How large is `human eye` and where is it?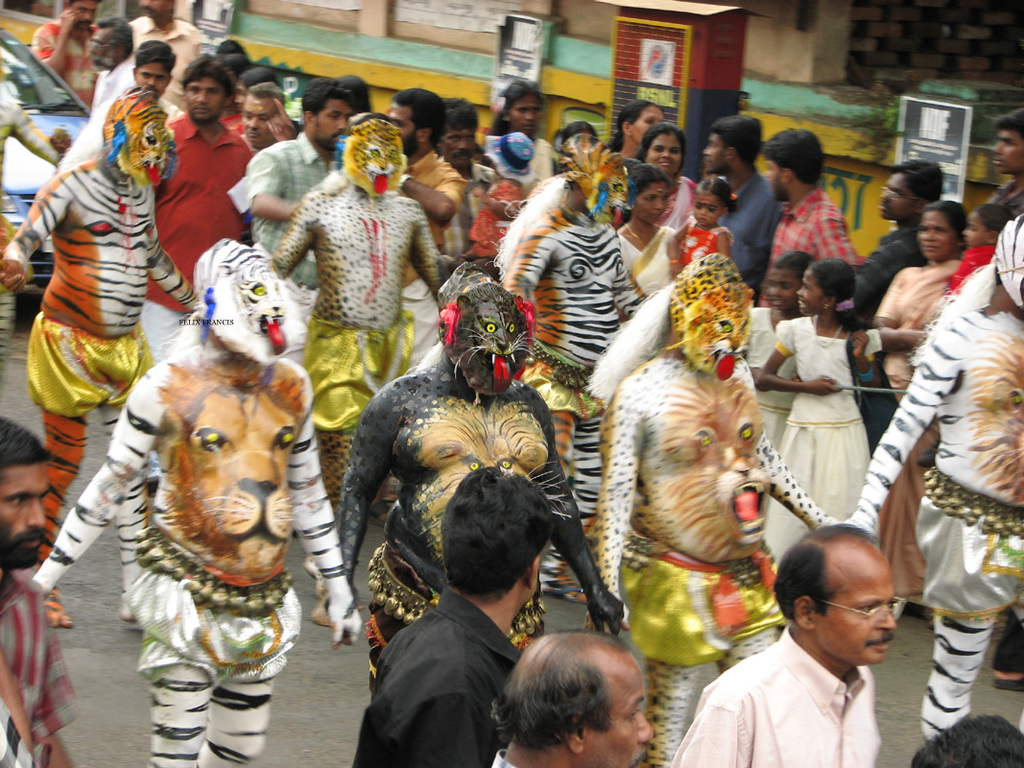
Bounding box: bbox=(453, 136, 460, 143).
